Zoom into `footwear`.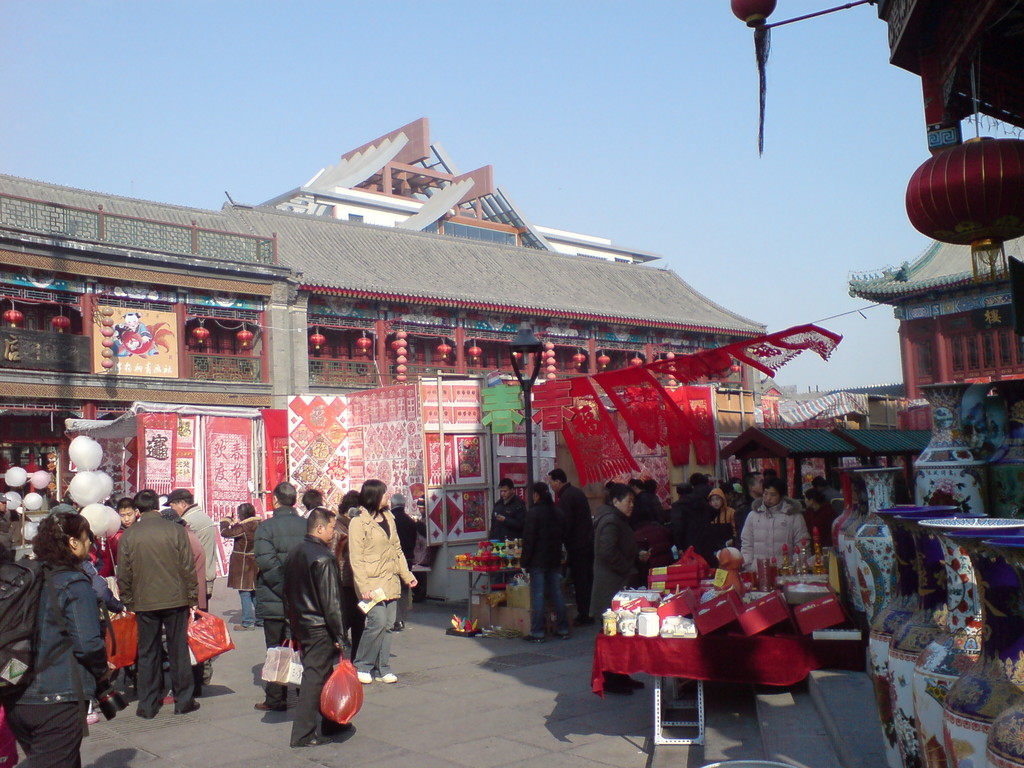
Zoom target: bbox(321, 724, 351, 733).
